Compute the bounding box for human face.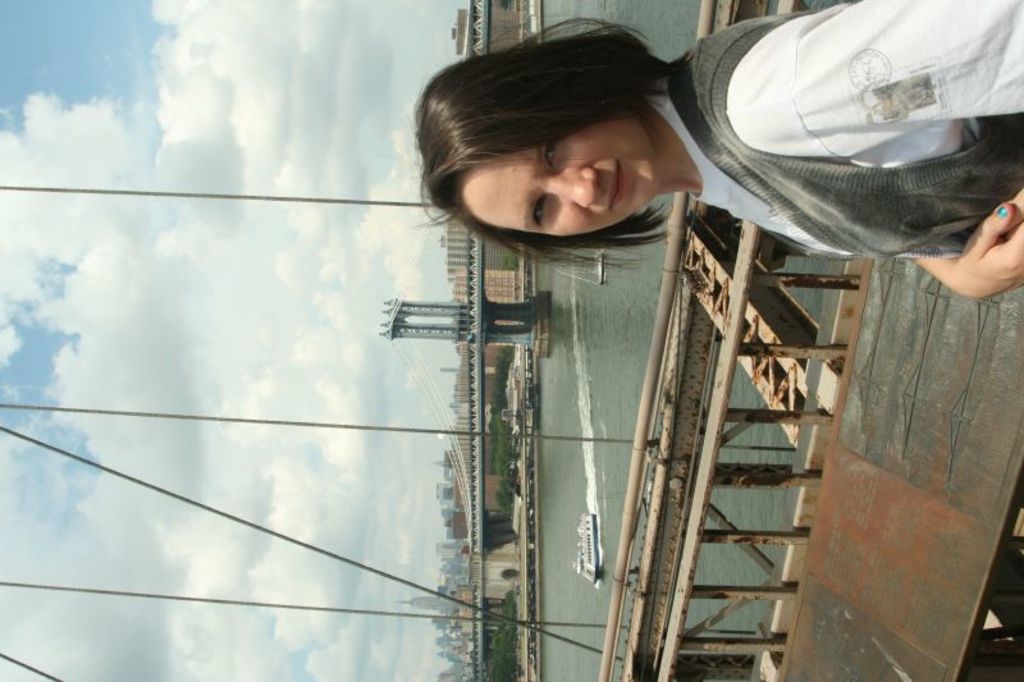
box(467, 120, 658, 238).
